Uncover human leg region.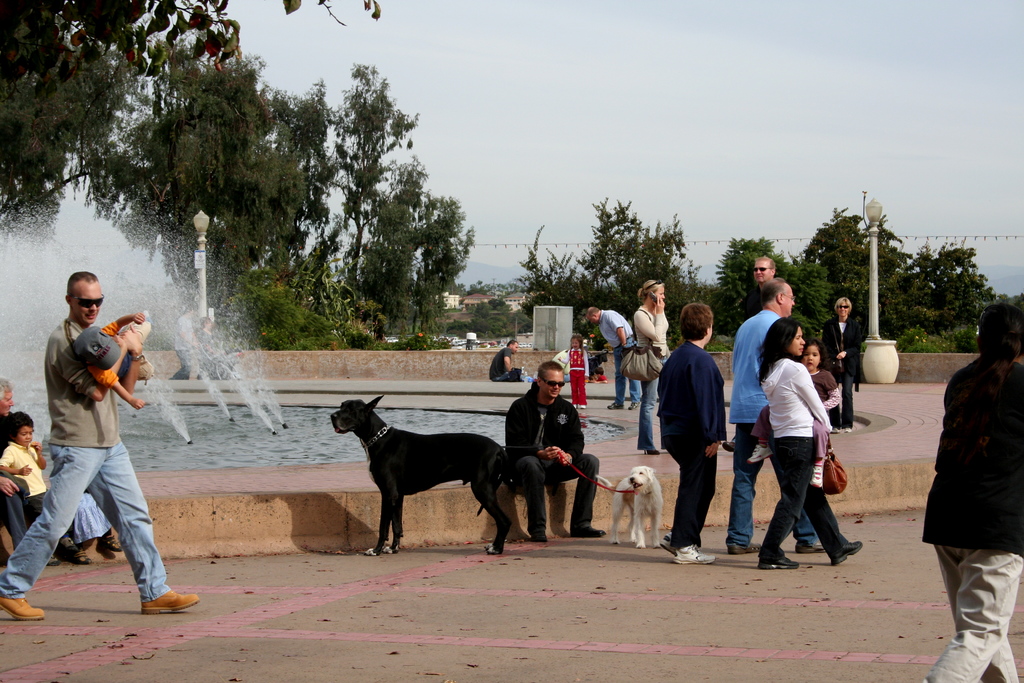
Uncovered: (550,454,599,540).
